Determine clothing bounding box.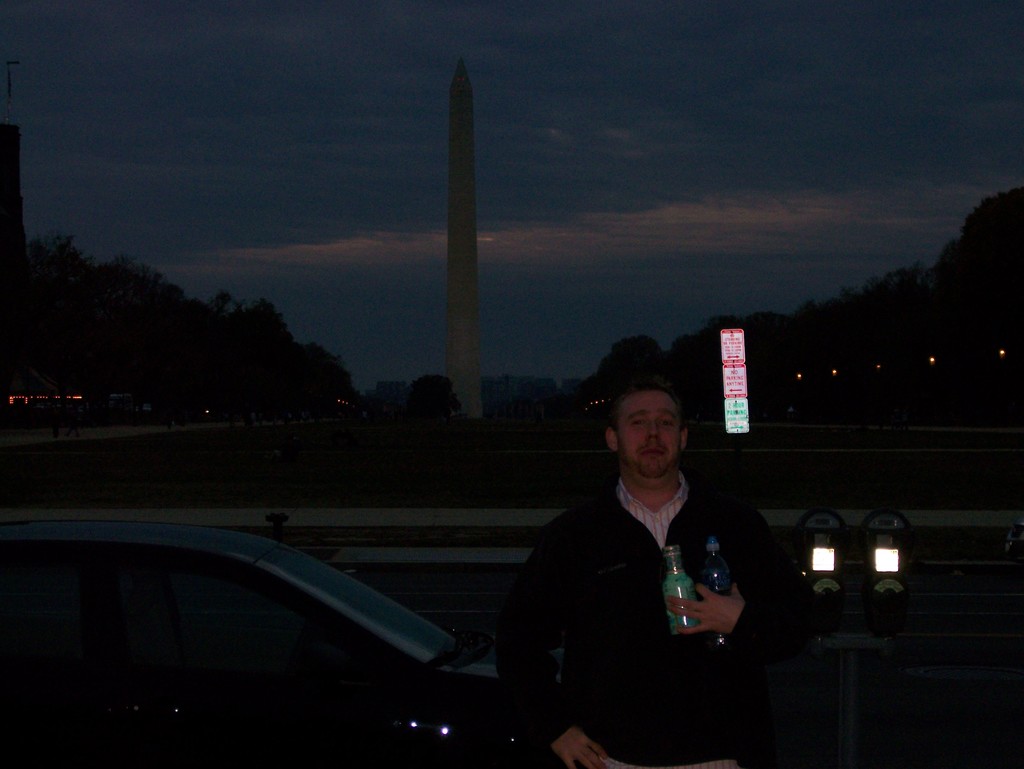
Determined: (510,459,819,767).
